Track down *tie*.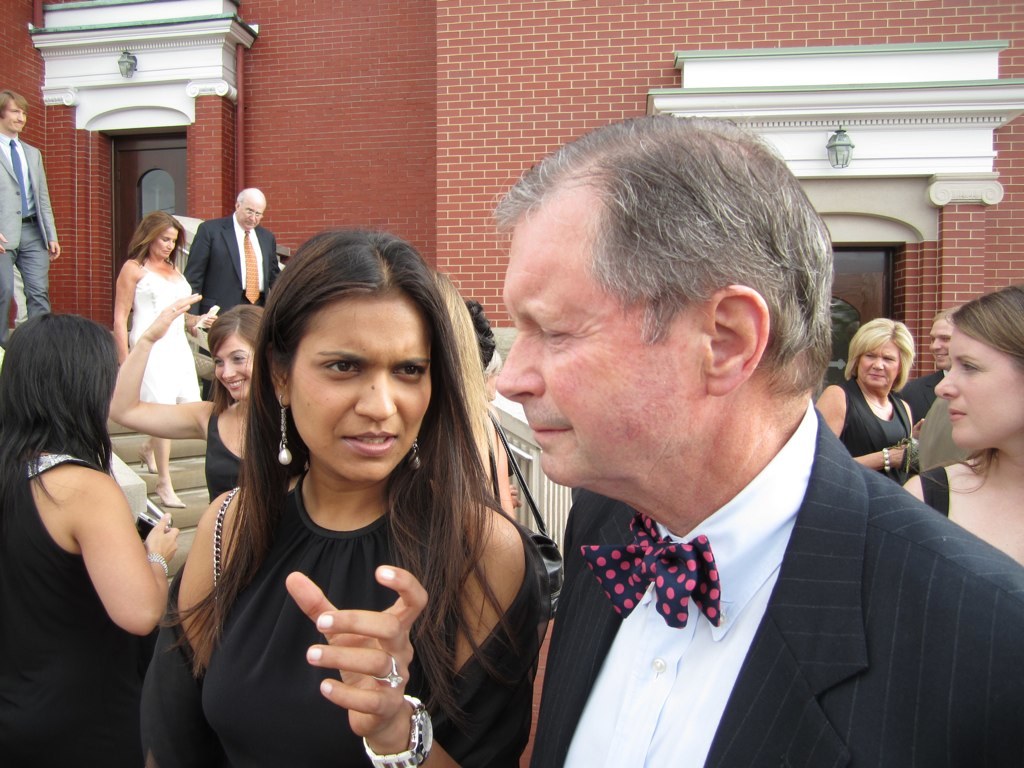
Tracked to x1=244, y1=230, x2=262, y2=307.
